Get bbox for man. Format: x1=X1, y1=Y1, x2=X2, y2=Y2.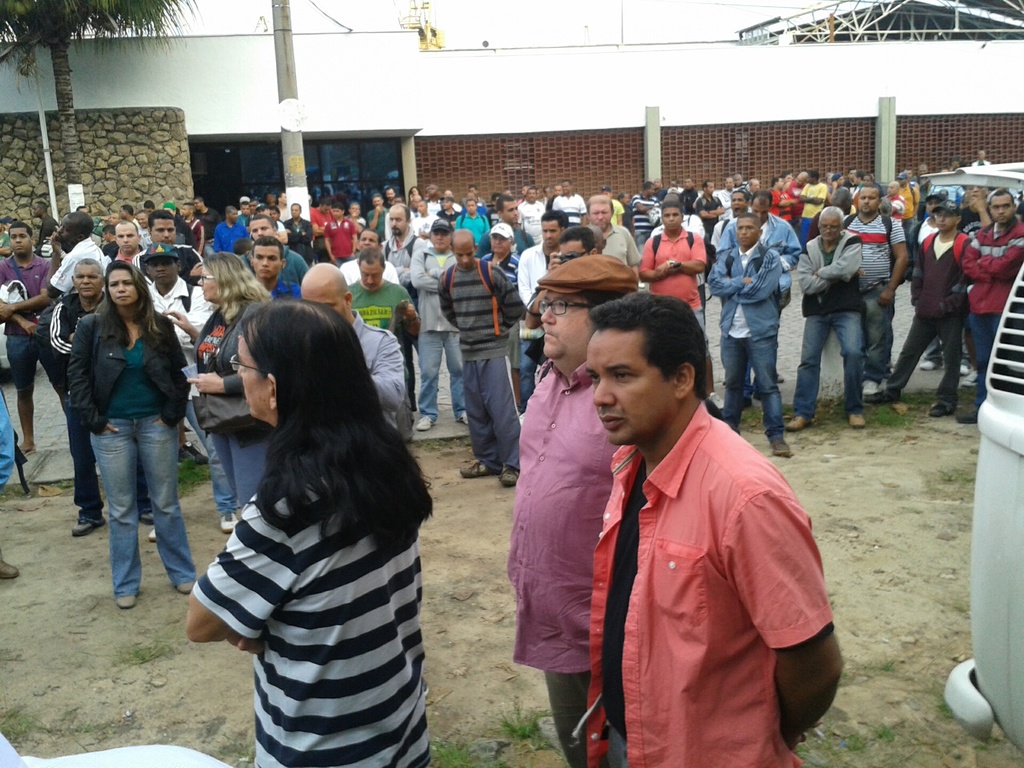
x1=429, y1=186, x2=441, y2=213.
